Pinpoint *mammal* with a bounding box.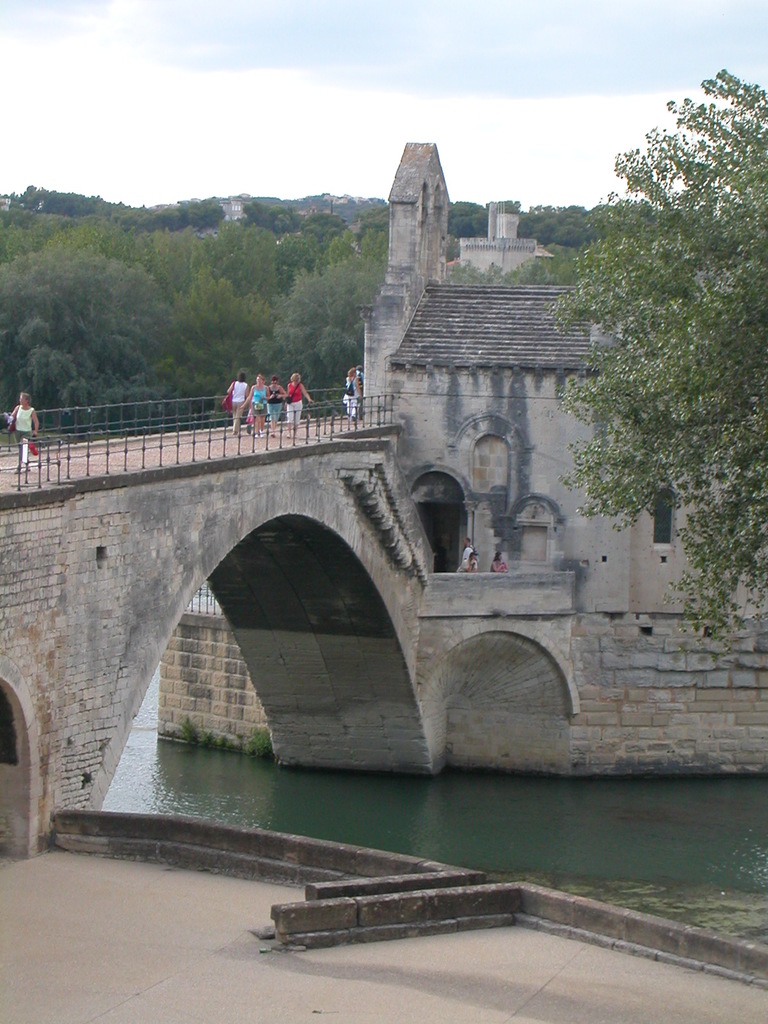
x1=225, y1=373, x2=251, y2=434.
